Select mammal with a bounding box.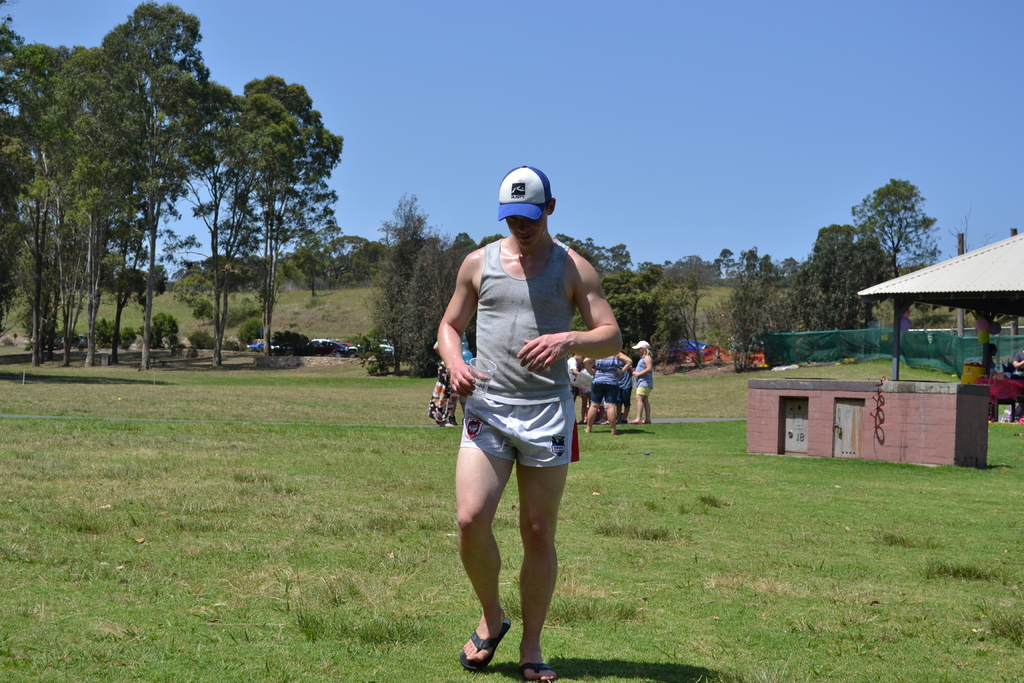
x1=585 y1=355 x2=632 y2=434.
